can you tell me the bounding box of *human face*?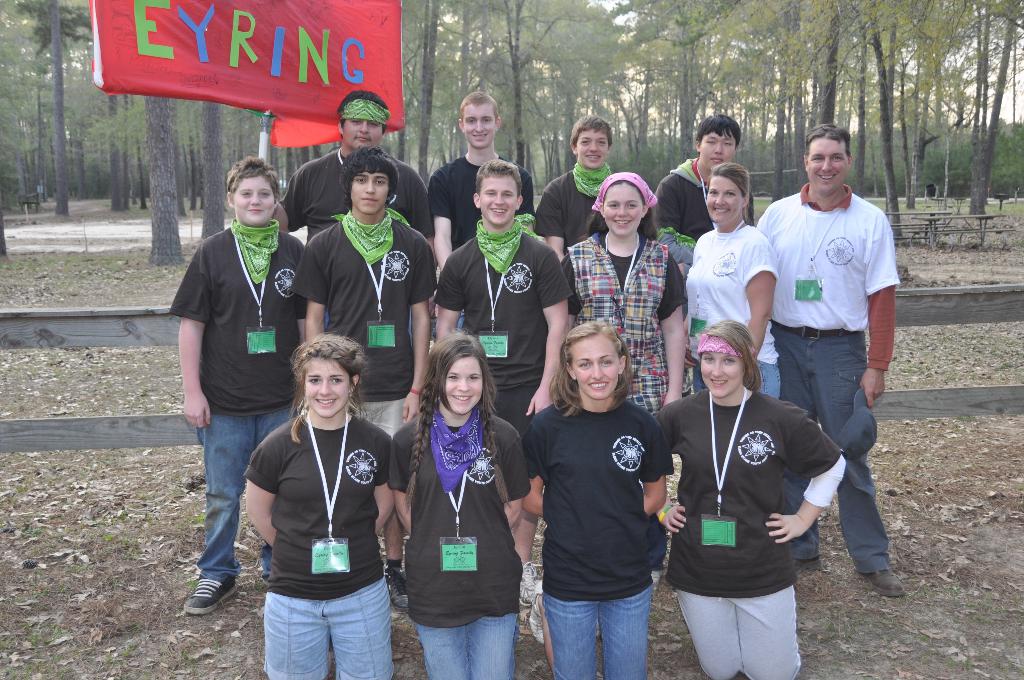
604, 181, 643, 228.
